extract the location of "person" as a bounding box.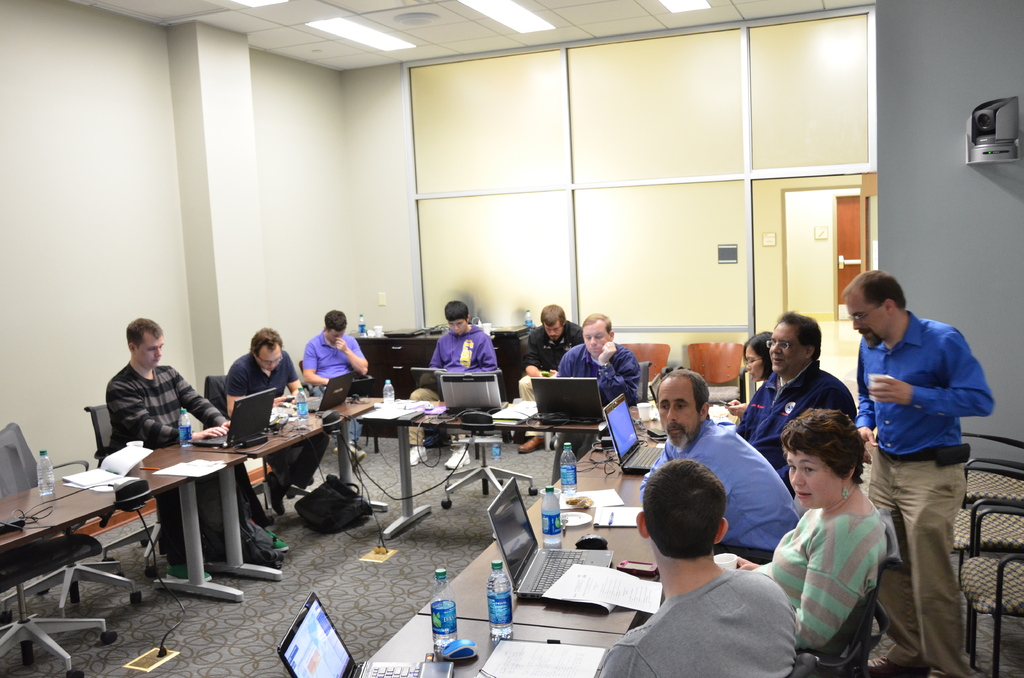
<box>549,308,643,418</box>.
